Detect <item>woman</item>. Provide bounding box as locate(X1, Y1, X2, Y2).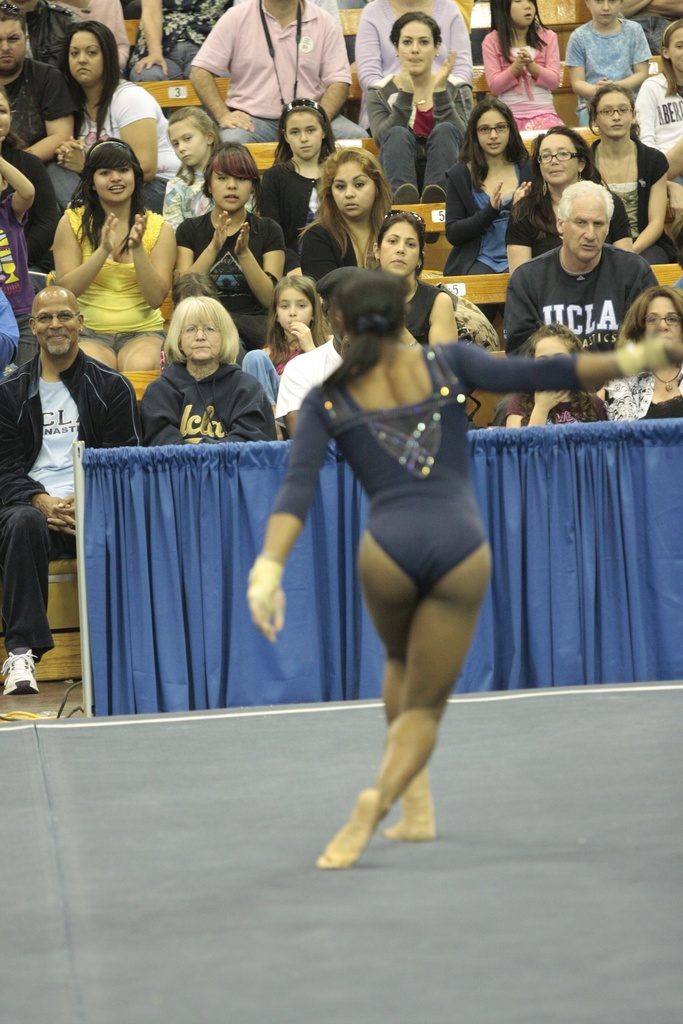
locate(140, 293, 277, 445).
